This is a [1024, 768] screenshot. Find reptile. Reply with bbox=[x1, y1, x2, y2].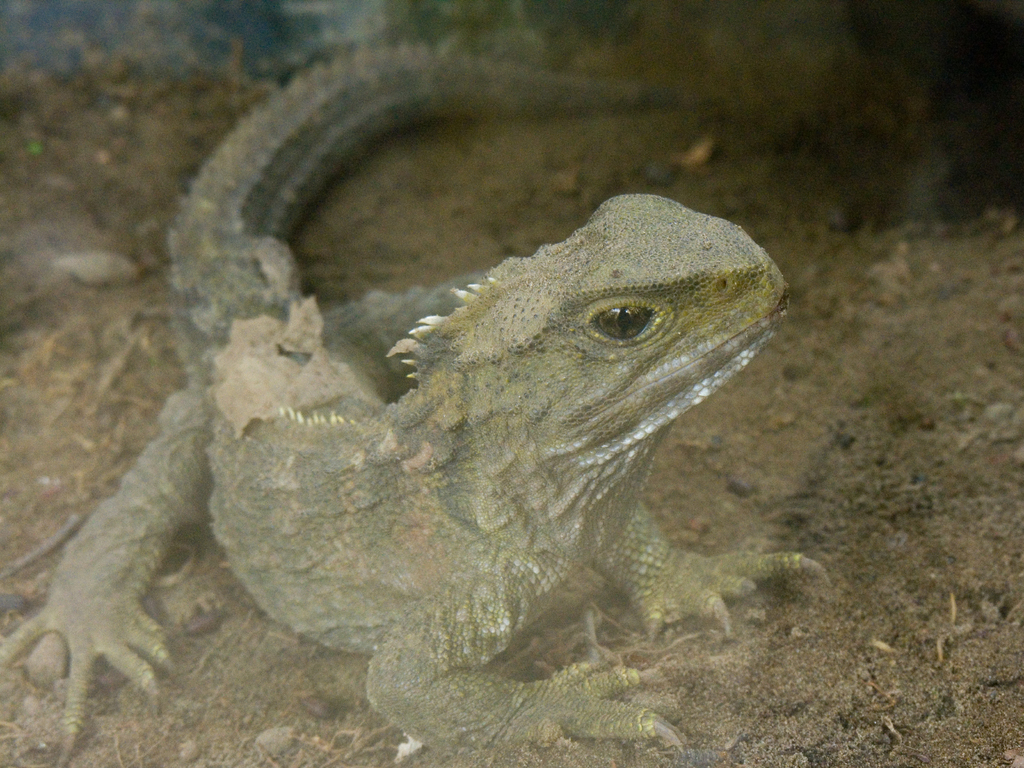
bbox=[0, 38, 831, 767].
